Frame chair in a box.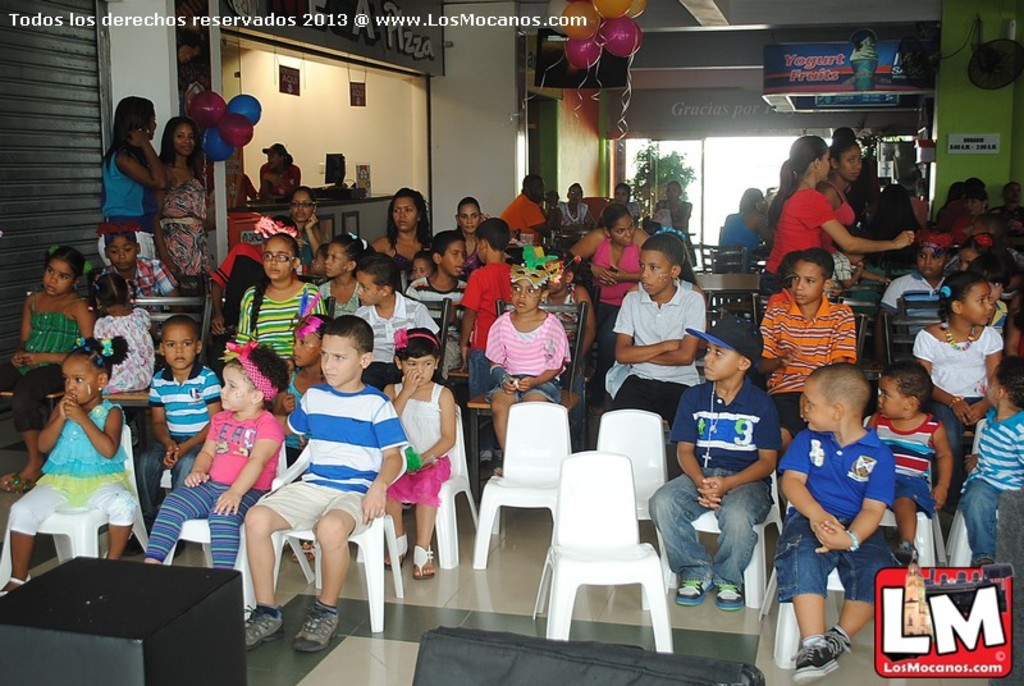
region(96, 292, 219, 416).
